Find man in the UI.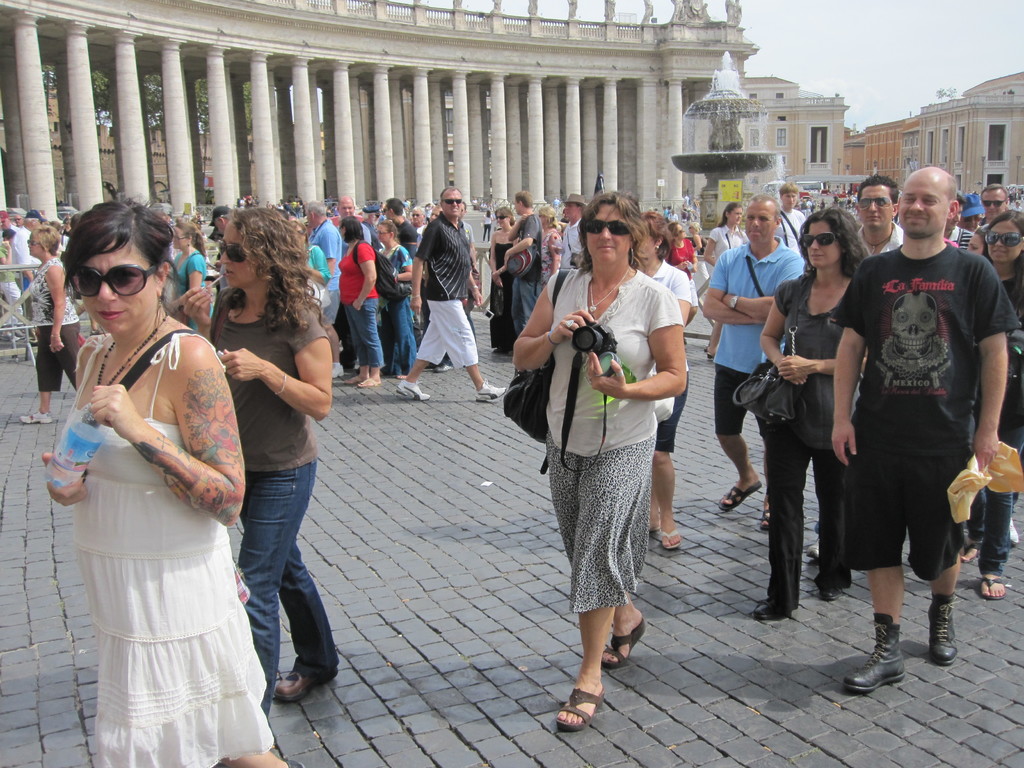
UI element at box(454, 196, 474, 252).
